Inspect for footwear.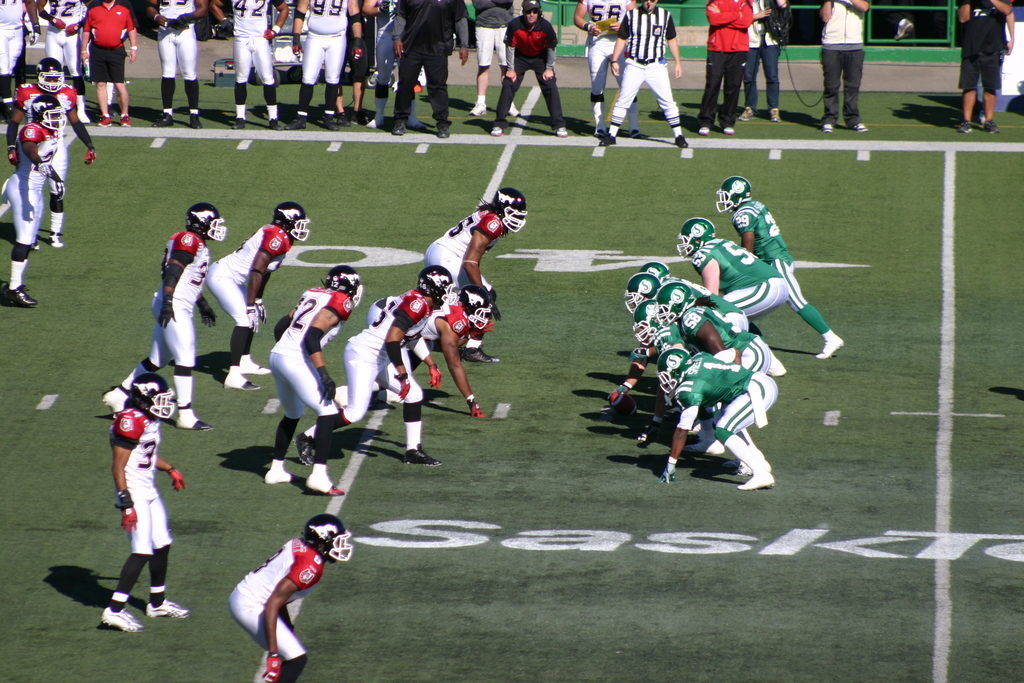
Inspection: select_region(49, 227, 62, 244).
